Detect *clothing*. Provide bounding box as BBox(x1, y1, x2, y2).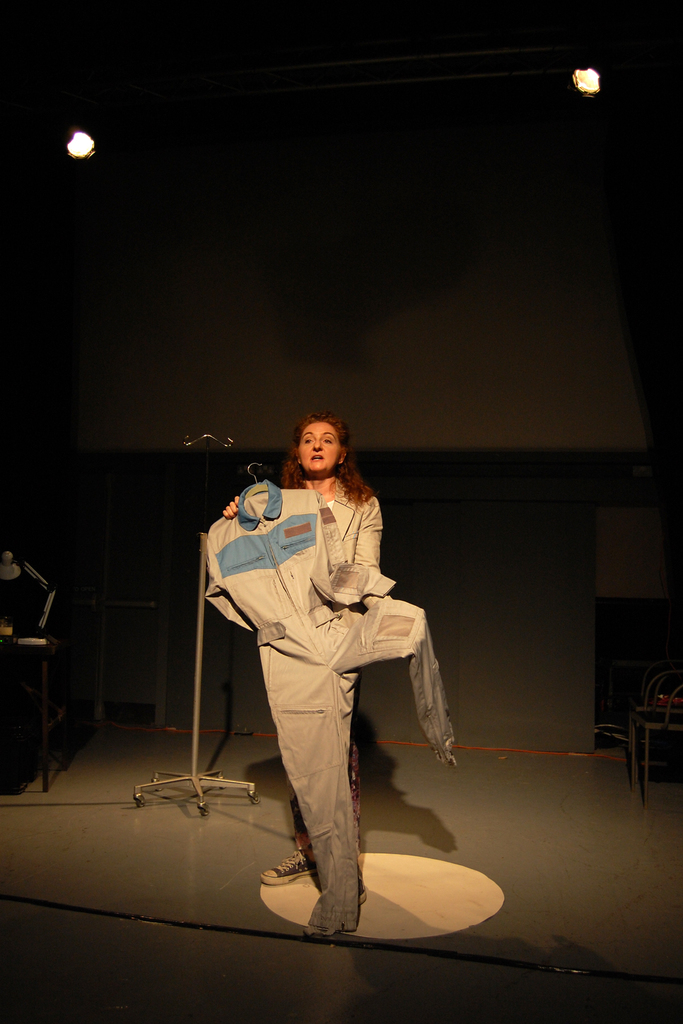
BBox(287, 477, 380, 860).
